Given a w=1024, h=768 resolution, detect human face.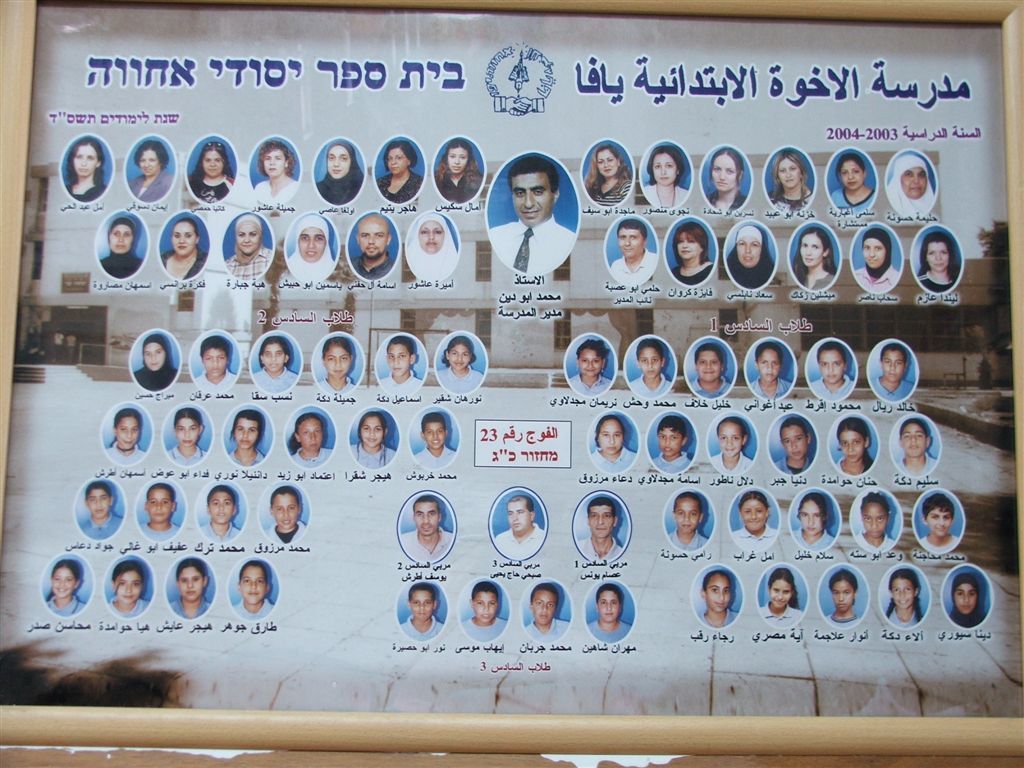
Rect(208, 489, 239, 521).
